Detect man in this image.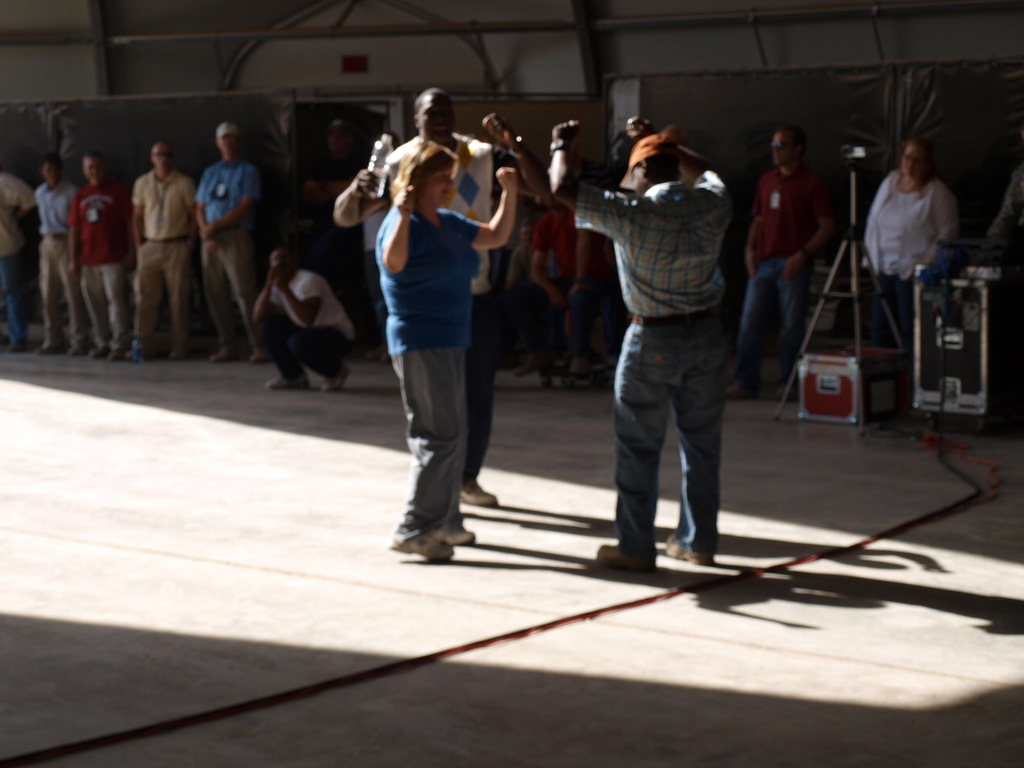
Detection: Rect(242, 250, 371, 397).
